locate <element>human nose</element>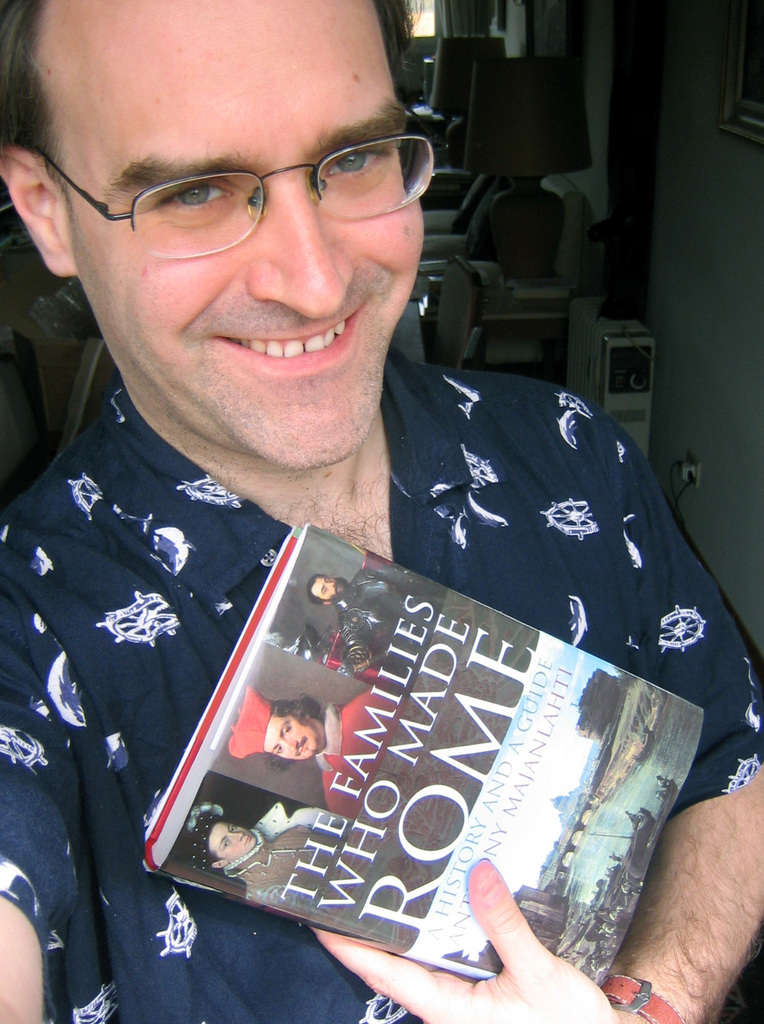
l=232, t=830, r=247, b=841
